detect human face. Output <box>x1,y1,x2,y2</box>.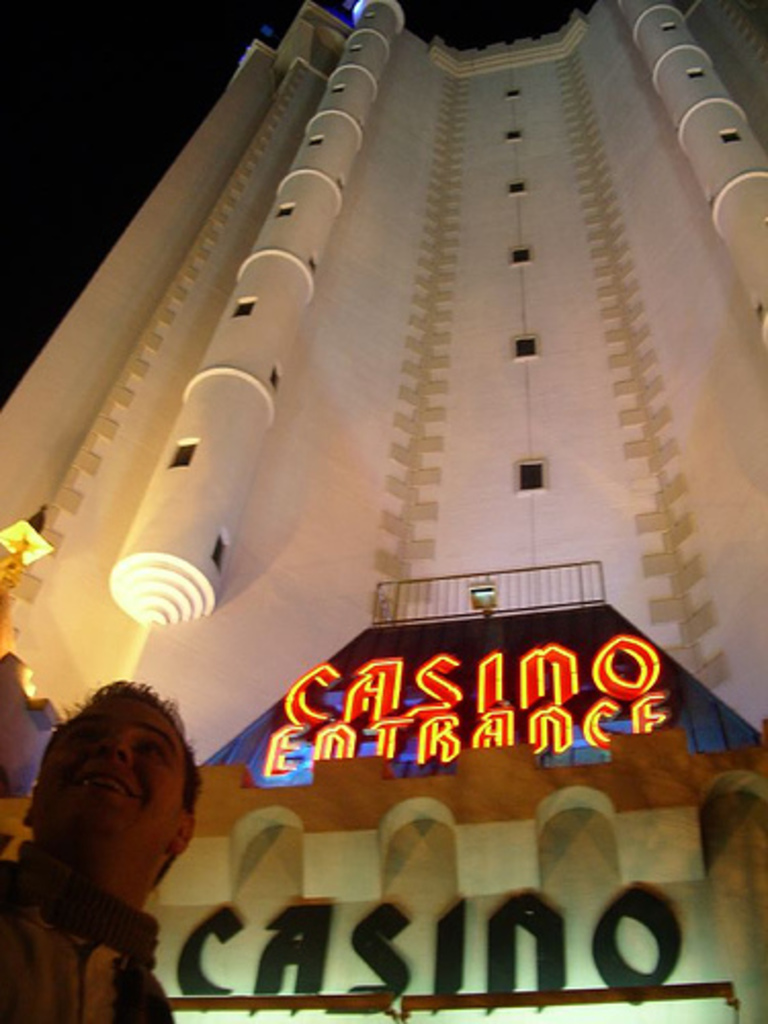
<box>31,686,186,844</box>.
